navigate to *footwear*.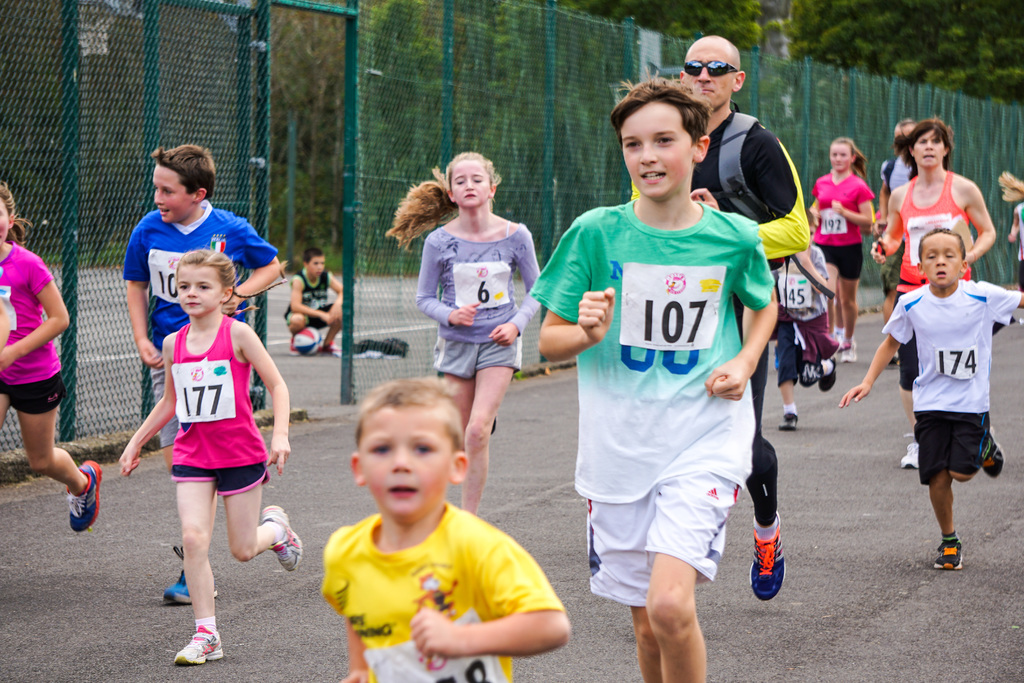
Navigation target: 65 460 101 532.
